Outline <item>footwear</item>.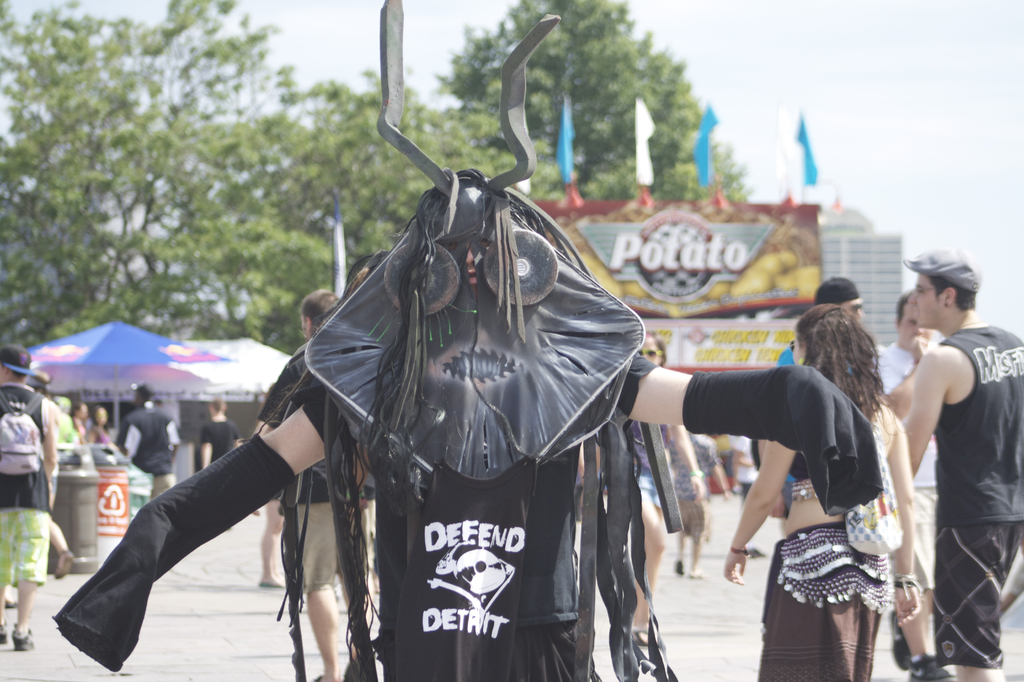
Outline: 908, 653, 958, 681.
